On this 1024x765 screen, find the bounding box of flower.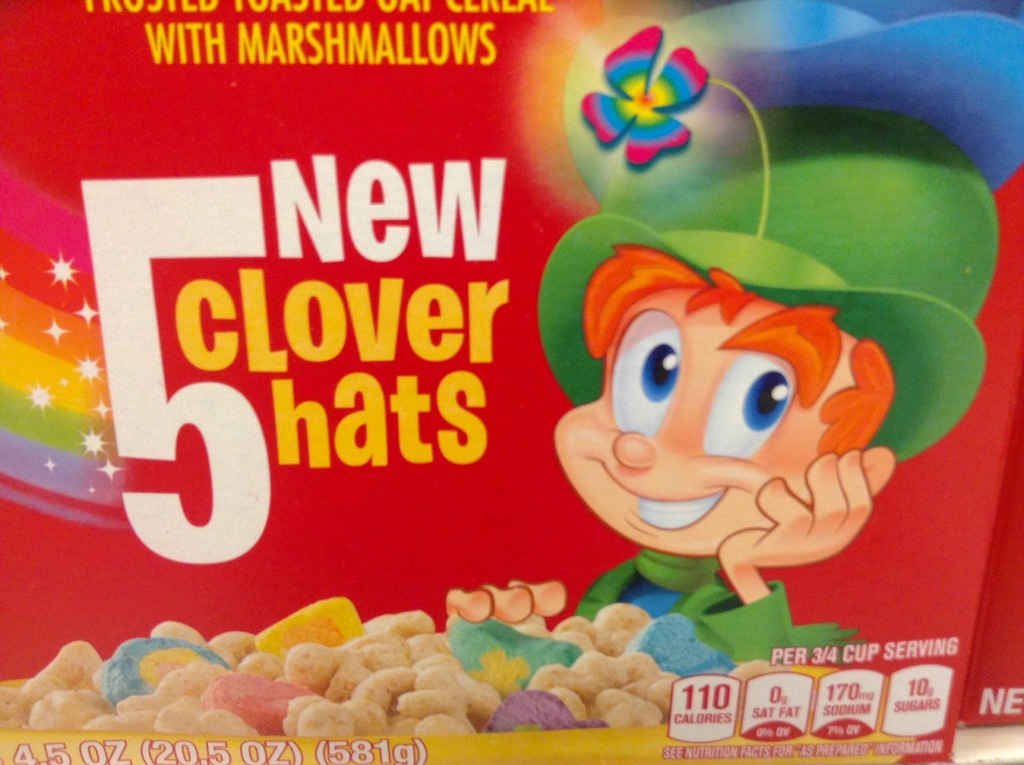
Bounding box: <region>584, 26, 719, 165</region>.
